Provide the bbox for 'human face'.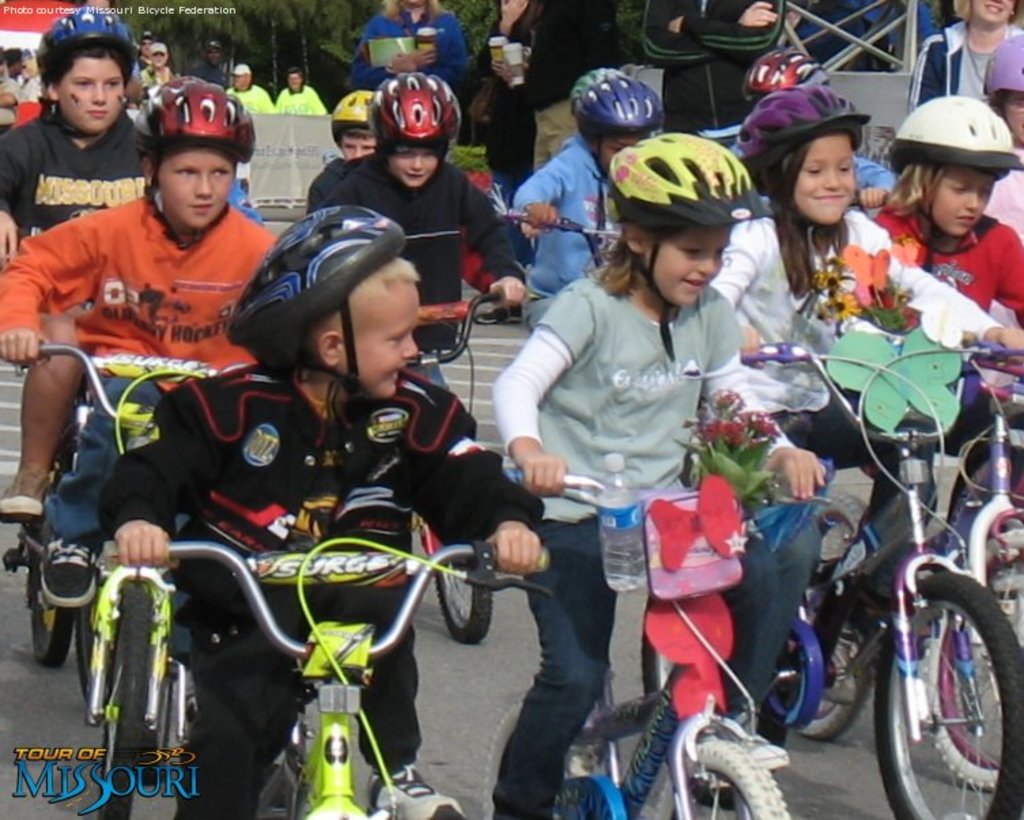
63, 58, 128, 131.
